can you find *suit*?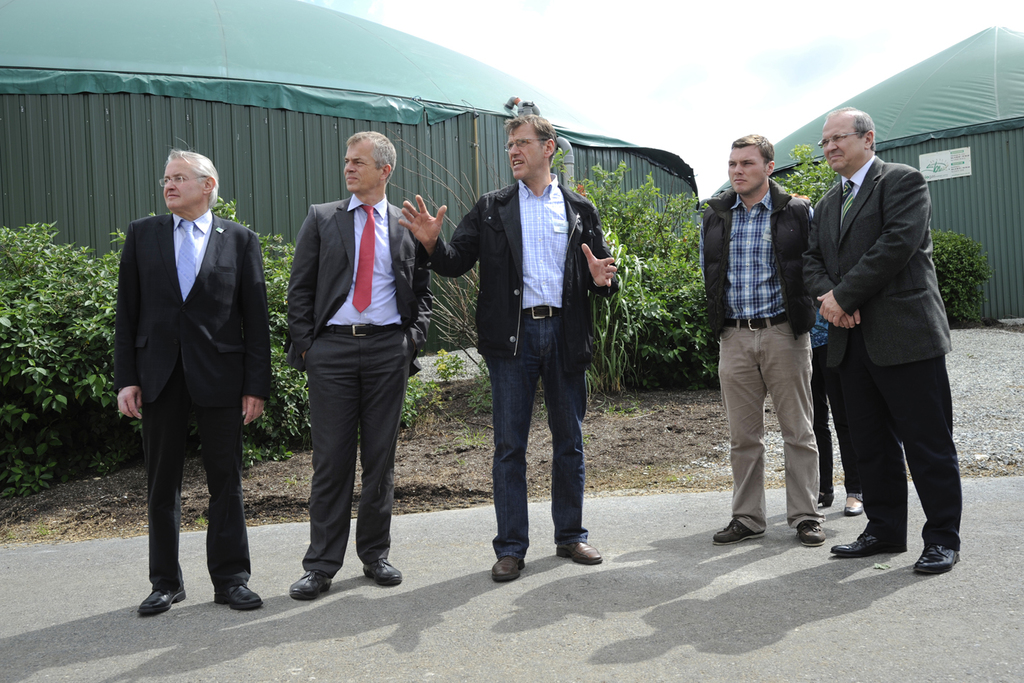
Yes, bounding box: [x1=285, y1=194, x2=434, y2=578].
